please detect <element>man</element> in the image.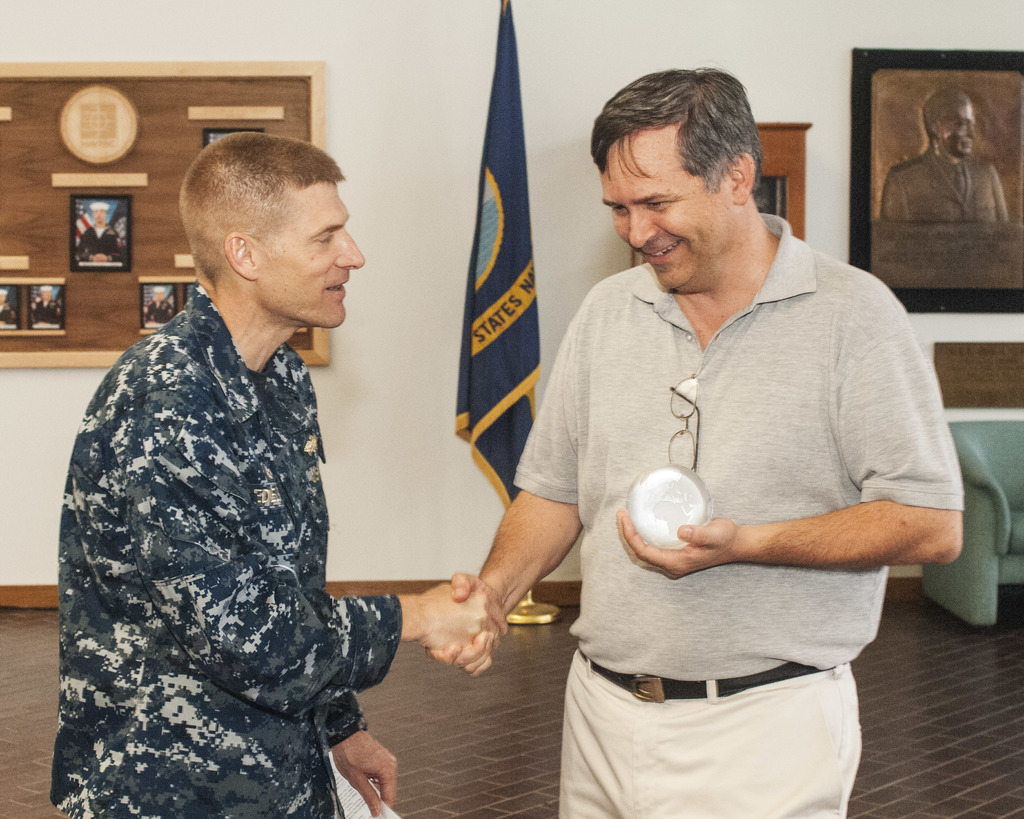
crop(52, 104, 405, 813).
